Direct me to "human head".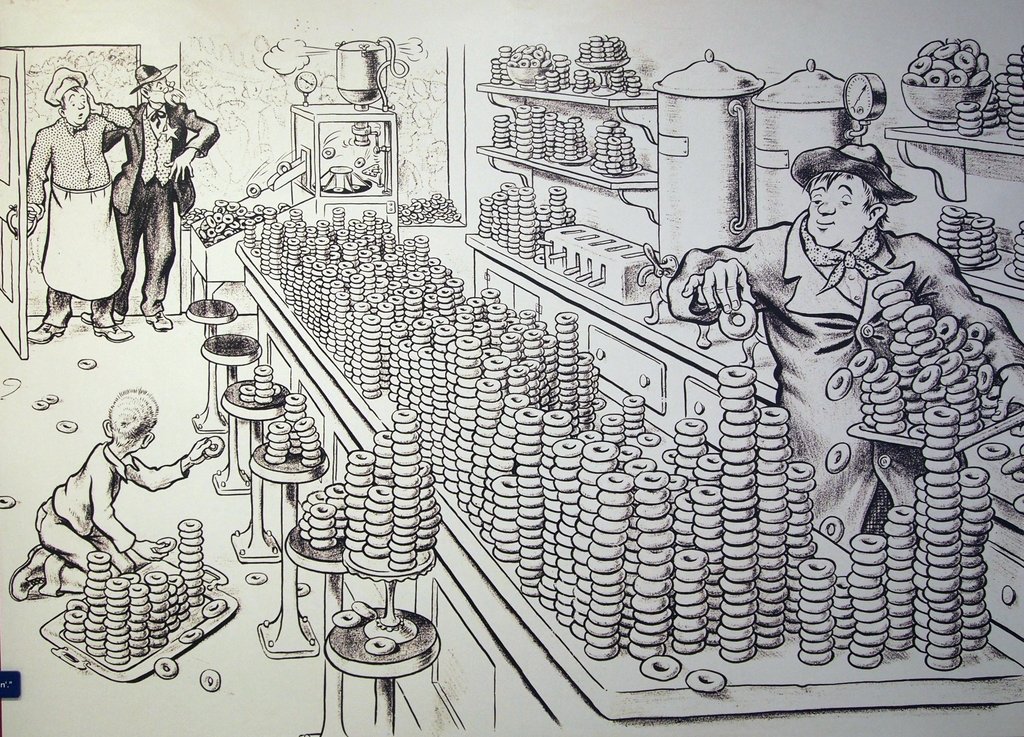
Direction: x1=796, y1=133, x2=906, y2=249.
